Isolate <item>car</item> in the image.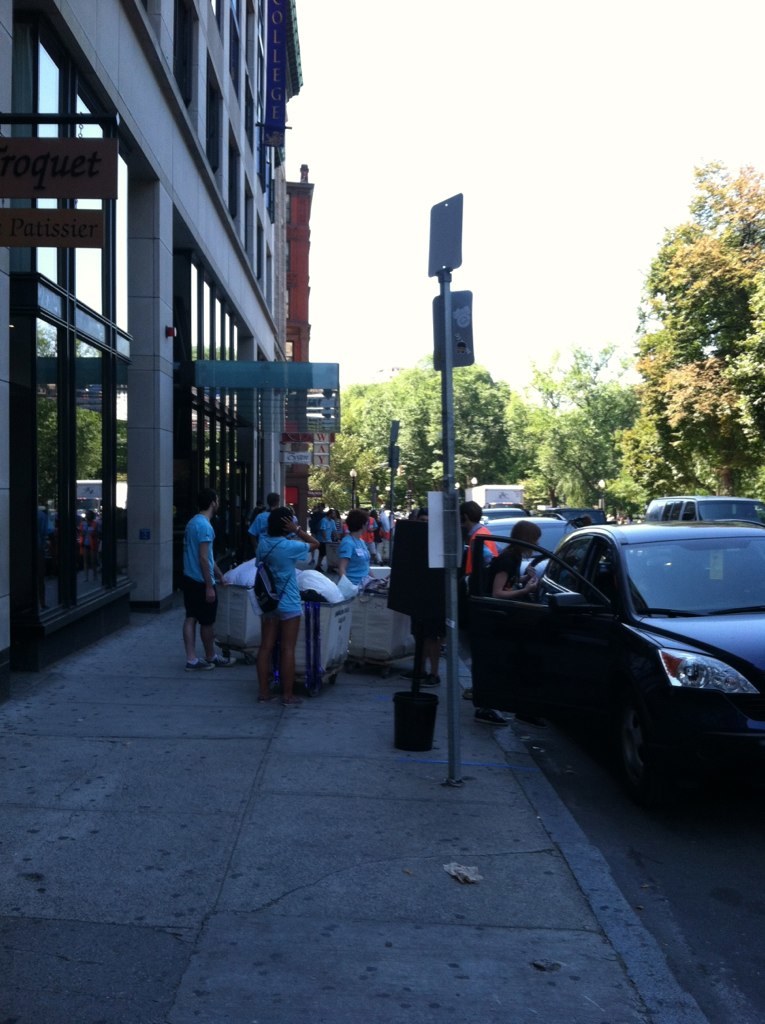
Isolated region: 477, 500, 583, 581.
